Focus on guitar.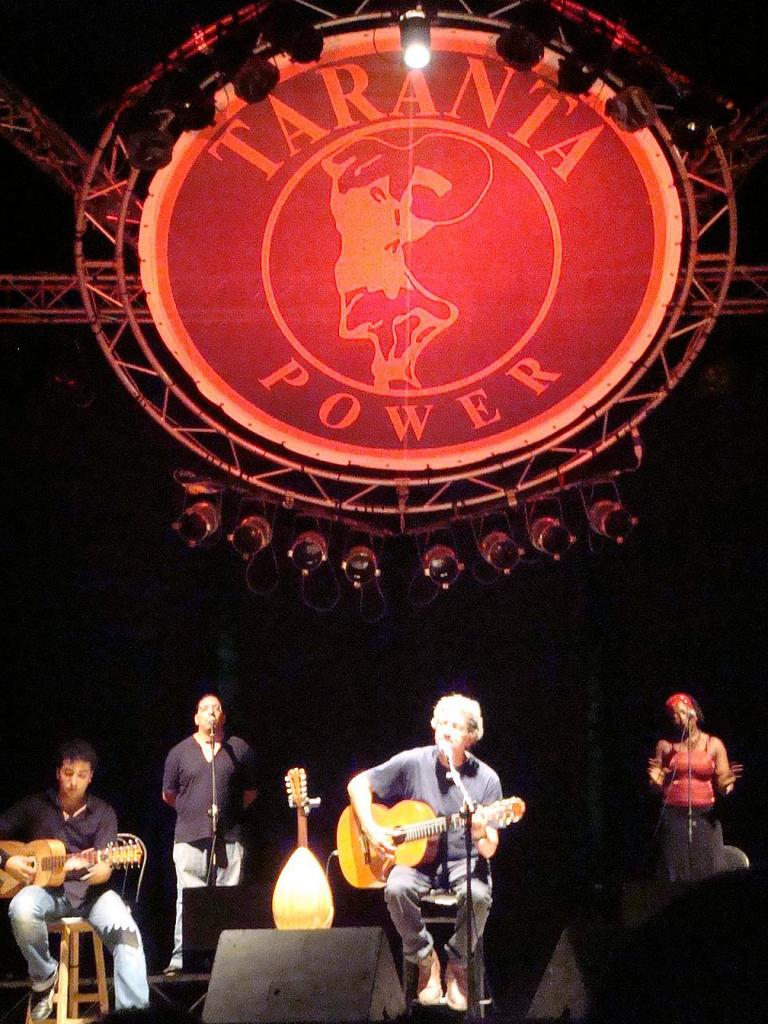
Focused at [left=339, top=788, right=516, bottom=885].
